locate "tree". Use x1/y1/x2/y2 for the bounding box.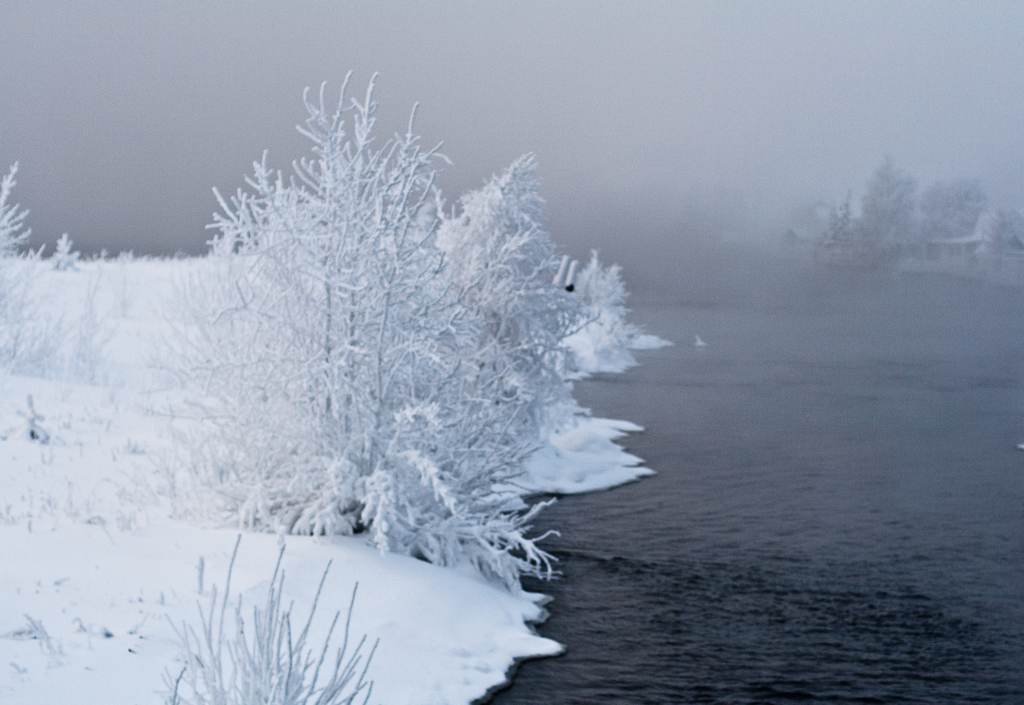
143/76/606/564.
